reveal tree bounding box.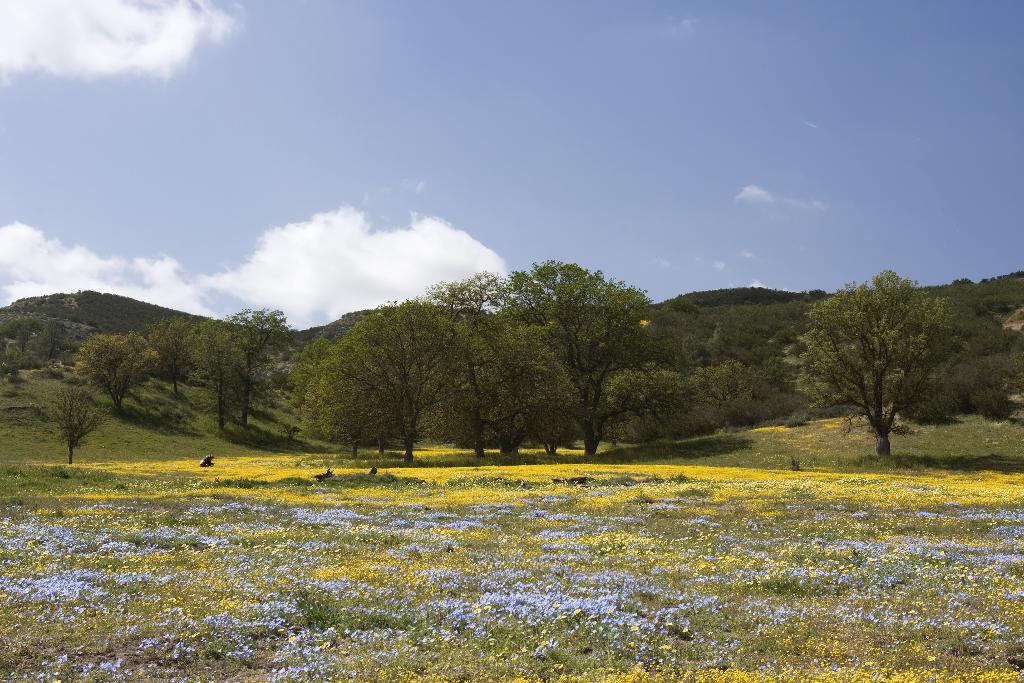
Revealed: [816, 252, 961, 459].
